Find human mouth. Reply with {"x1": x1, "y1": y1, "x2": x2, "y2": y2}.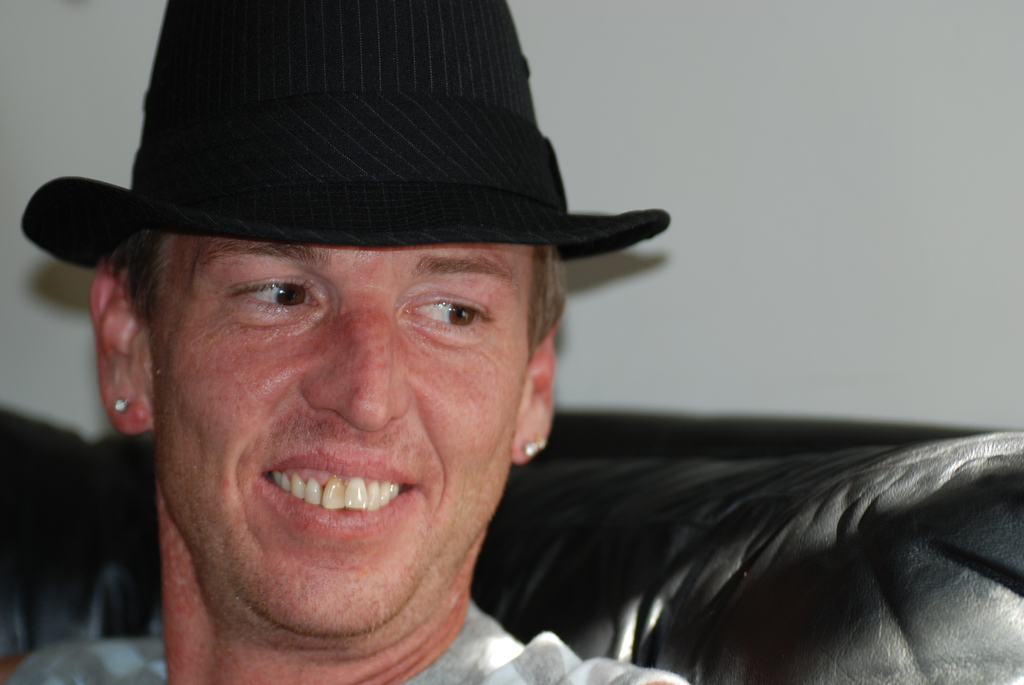
{"x1": 250, "y1": 429, "x2": 429, "y2": 546}.
